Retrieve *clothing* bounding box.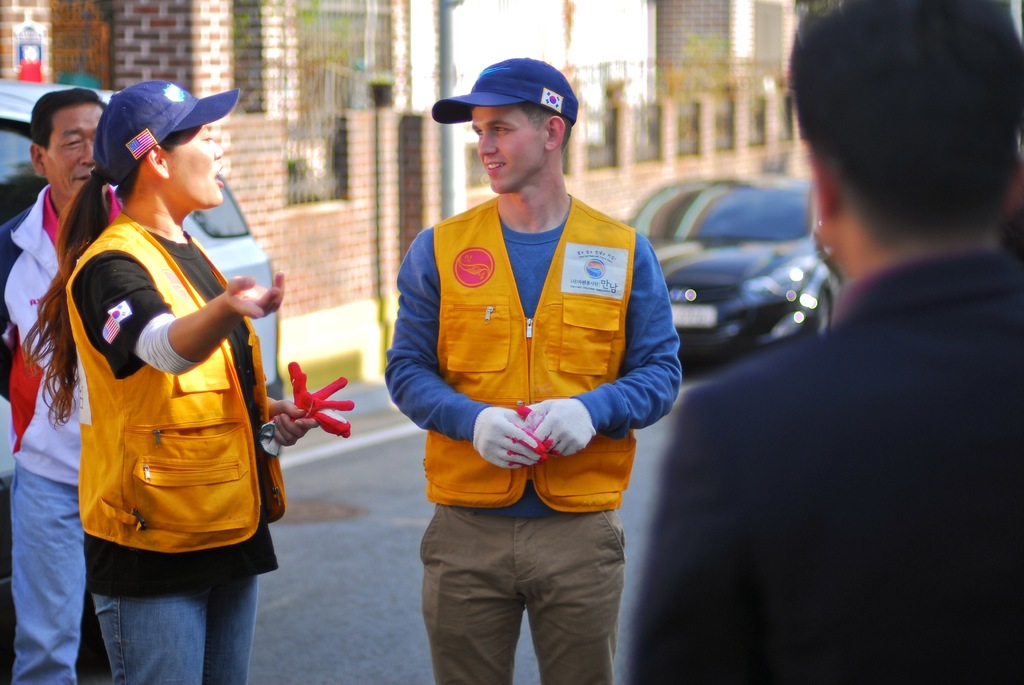
Bounding box: 0,175,124,684.
